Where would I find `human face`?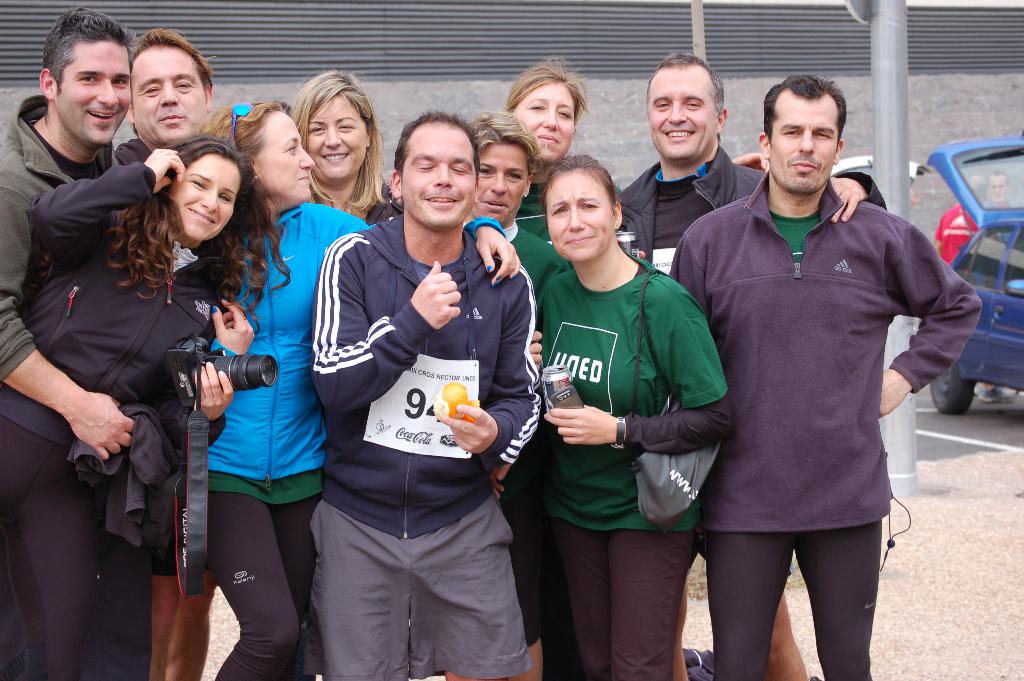
At region(545, 172, 612, 260).
